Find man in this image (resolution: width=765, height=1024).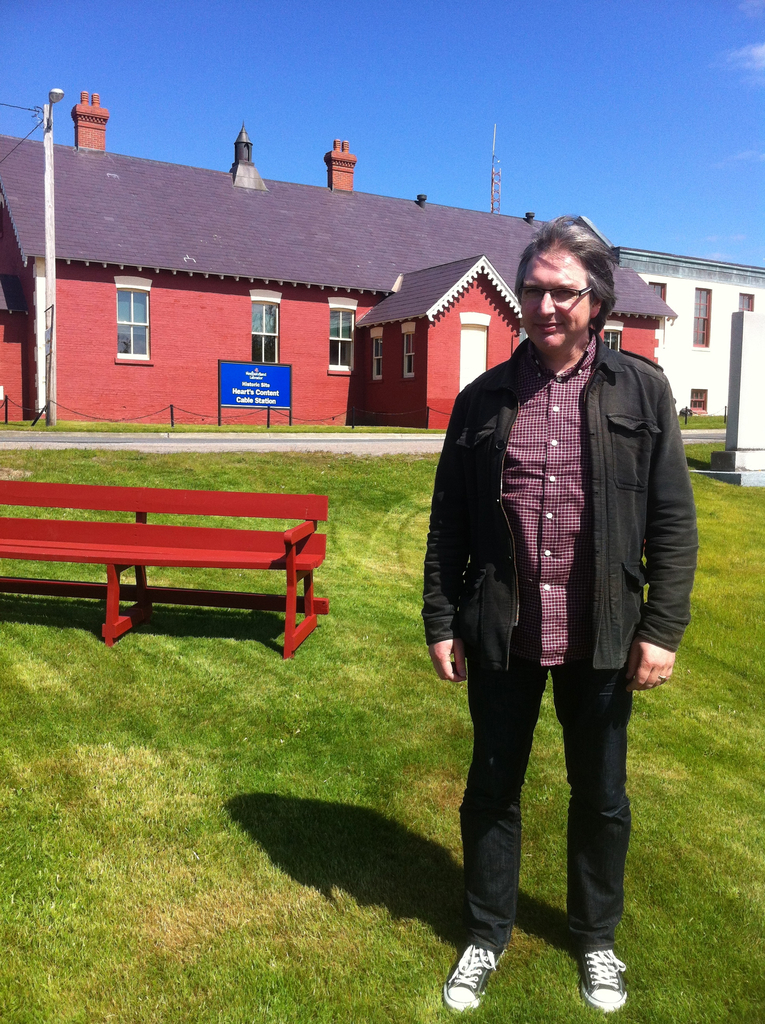
locate(424, 214, 705, 1017).
